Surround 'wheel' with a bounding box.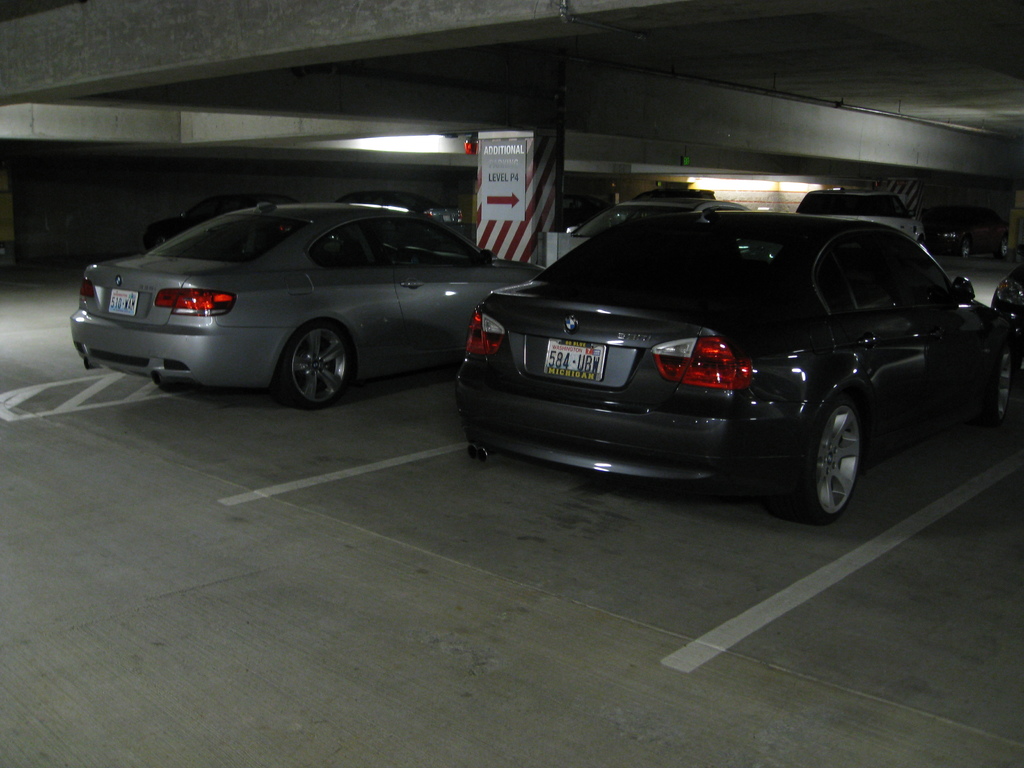
{"x1": 808, "y1": 394, "x2": 879, "y2": 518}.
